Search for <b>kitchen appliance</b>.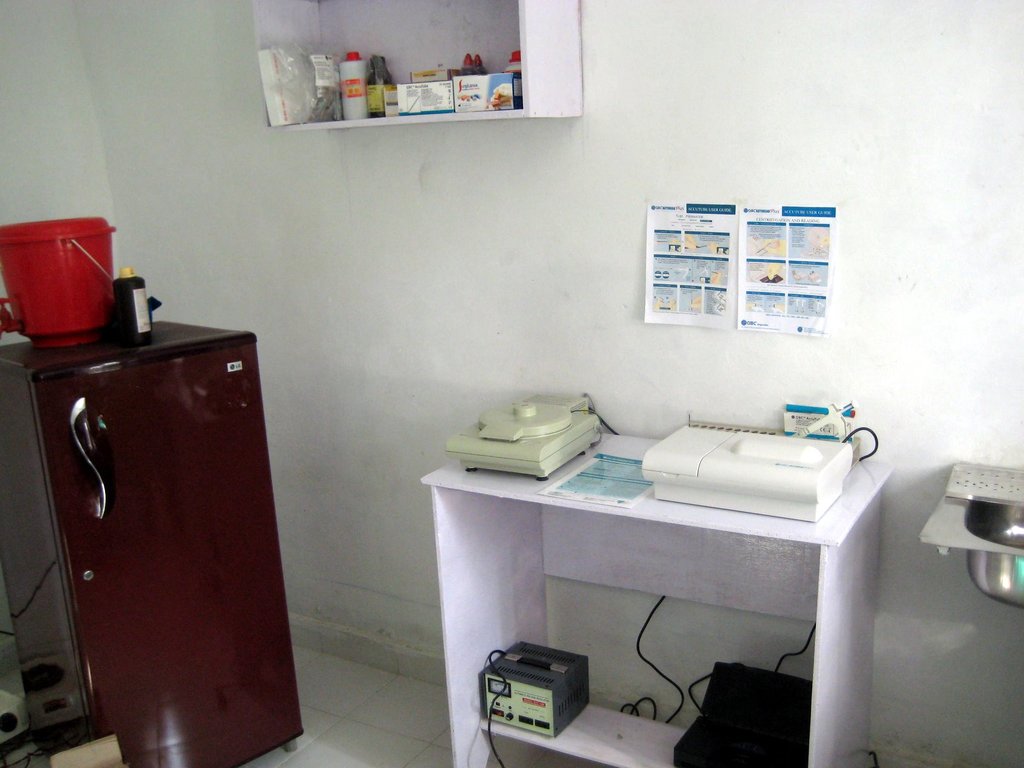
Found at [458,58,522,109].
